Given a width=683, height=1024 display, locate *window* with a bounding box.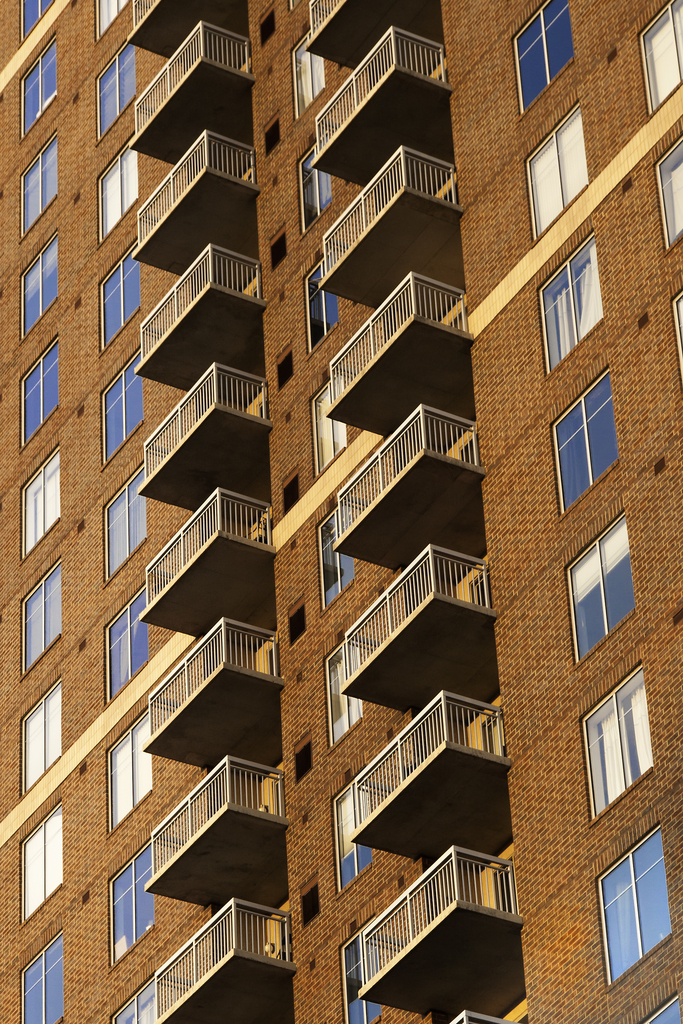
Located: select_region(17, 130, 56, 242).
